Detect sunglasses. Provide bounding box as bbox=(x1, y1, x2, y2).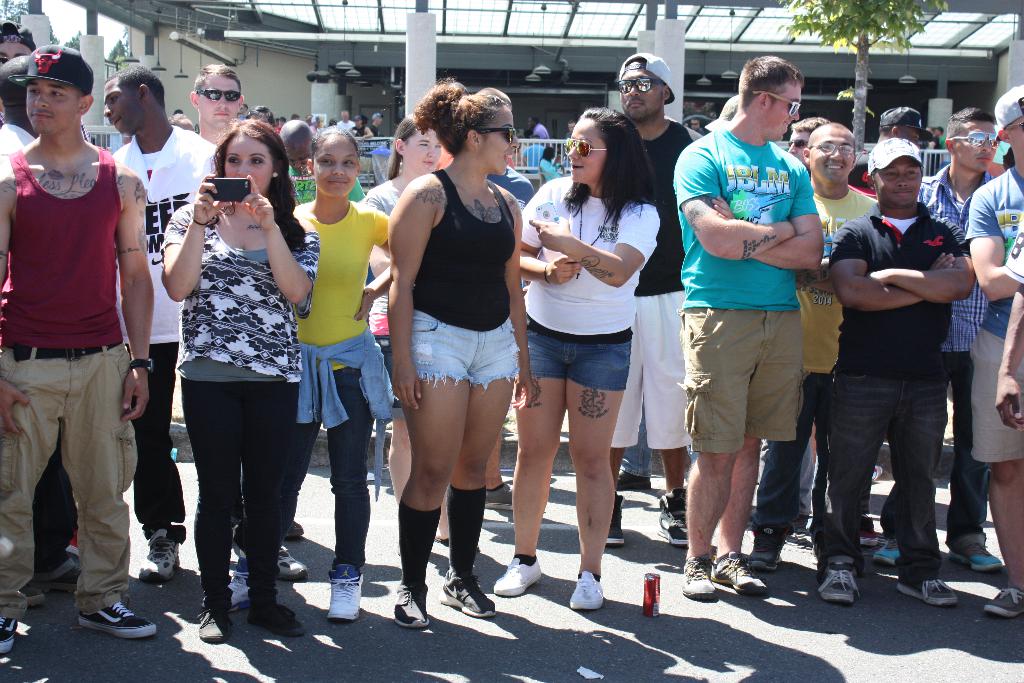
bbox=(620, 76, 663, 94).
